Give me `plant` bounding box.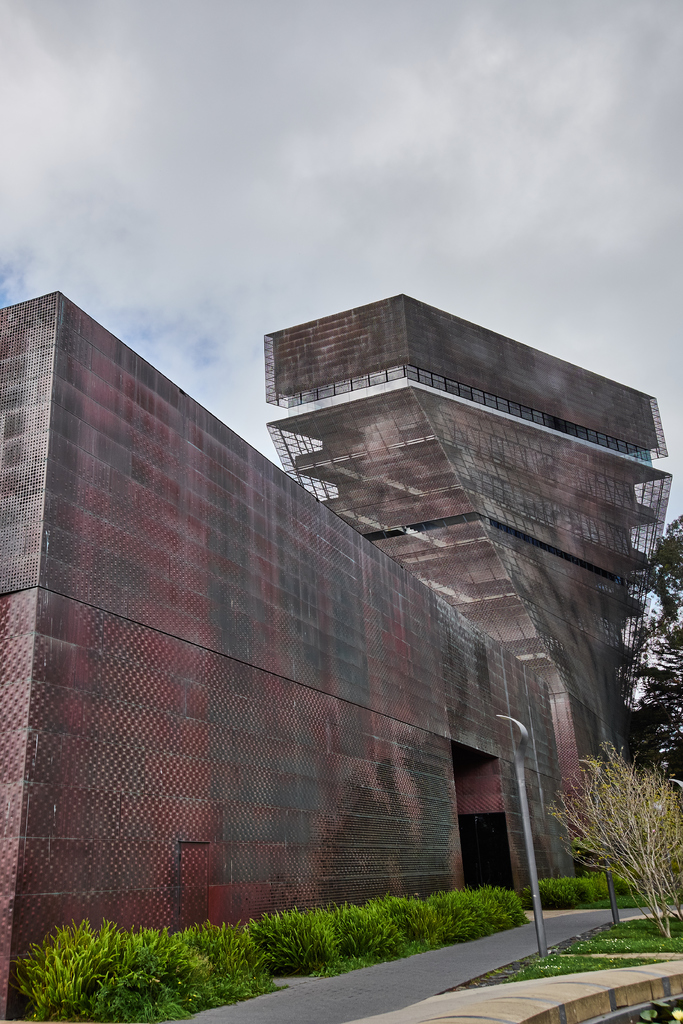
[633,996,682,1023].
